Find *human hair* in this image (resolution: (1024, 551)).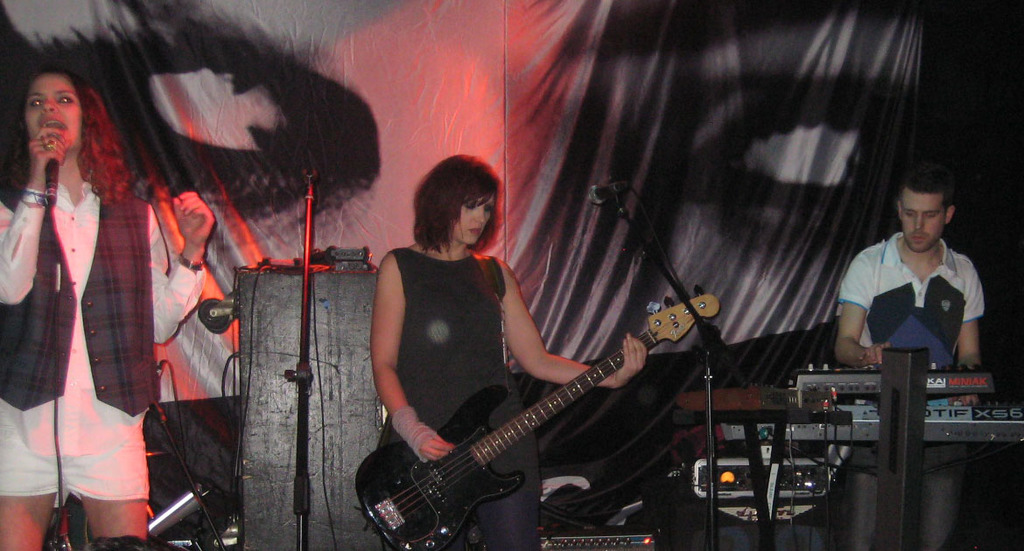
BBox(409, 157, 500, 256).
